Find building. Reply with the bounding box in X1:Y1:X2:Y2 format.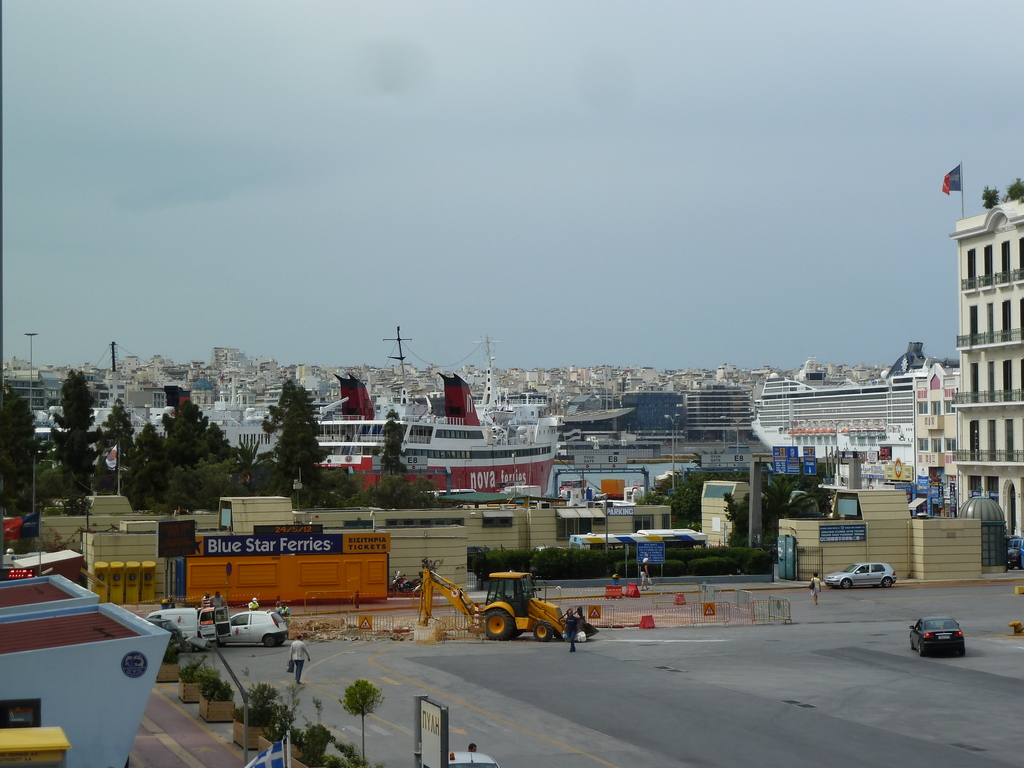
952:200:1023:536.
